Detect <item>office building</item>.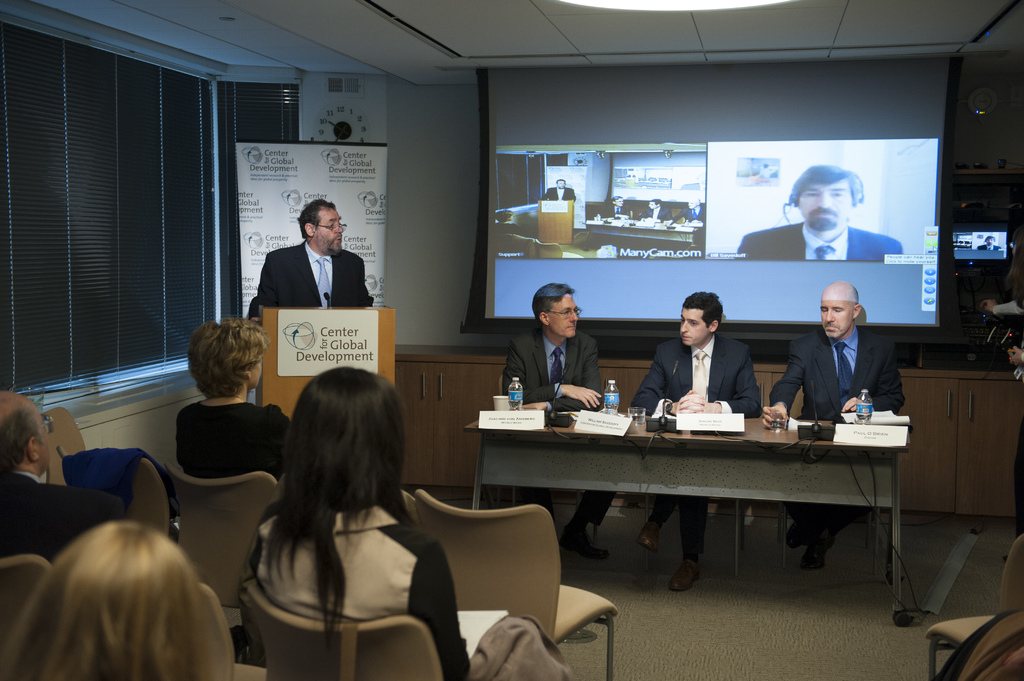
Detected at <region>0, 0, 1023, 680</region>.
